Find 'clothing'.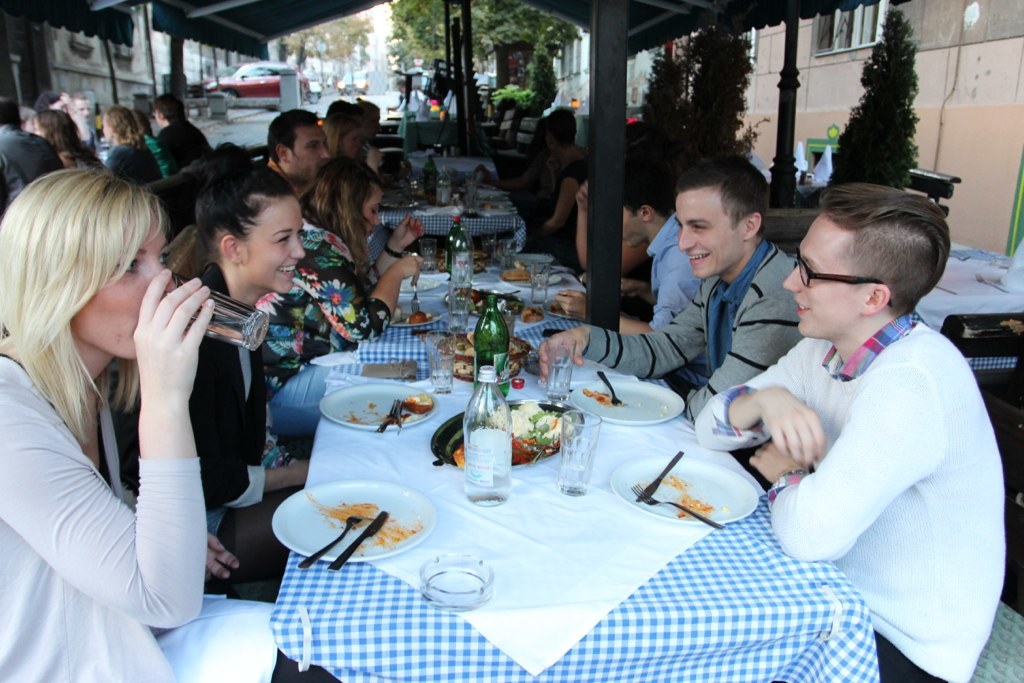
x1=646 y1=218 x2=699 y2=322.
